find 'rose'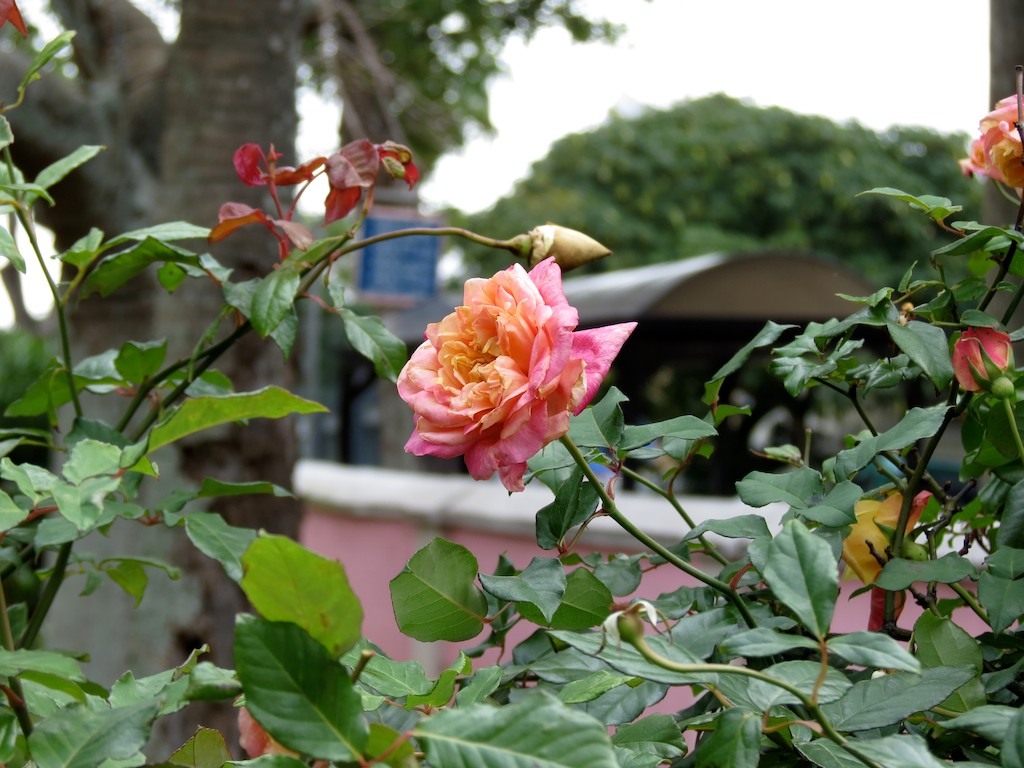
box(393, 259, 644, 496)
